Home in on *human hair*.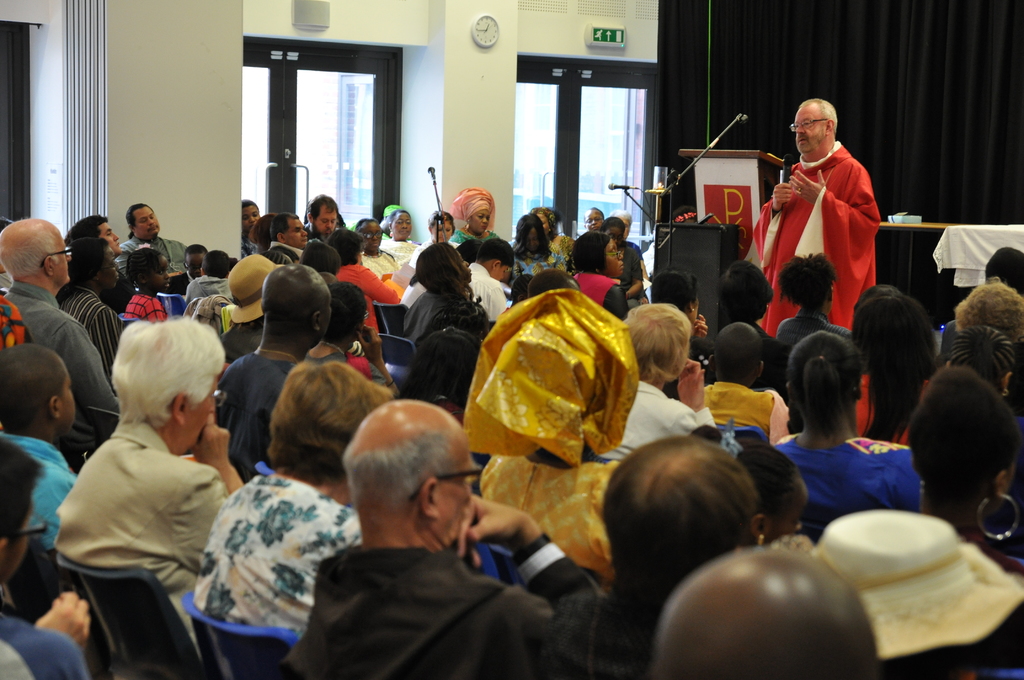
Homed in at {"x1": 577, "y1": 205, "x2": 605, "y2": 230}.
